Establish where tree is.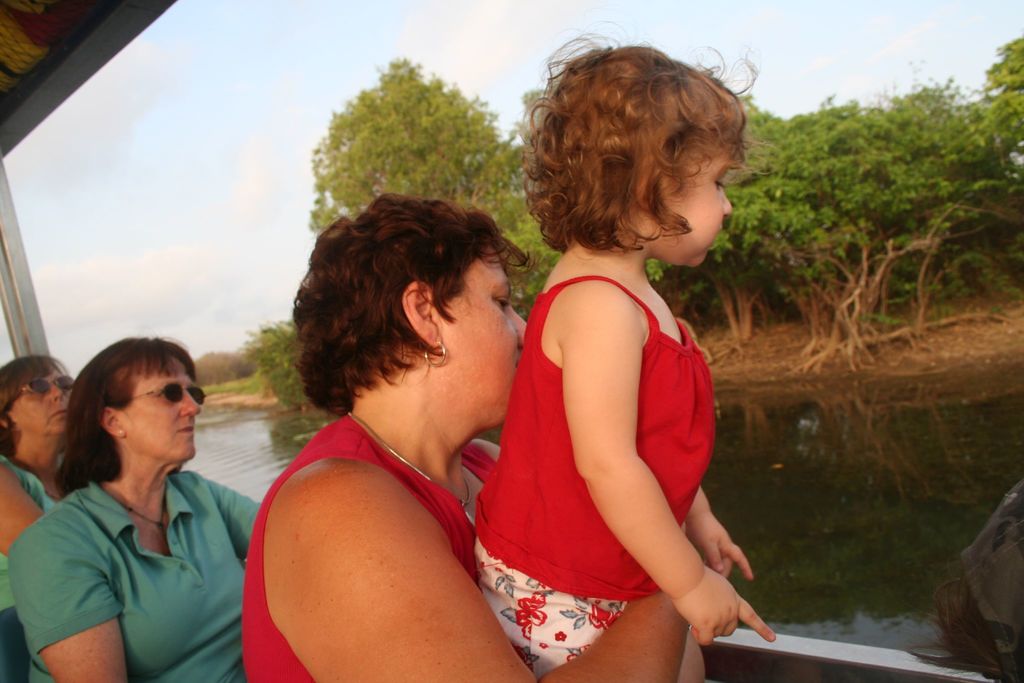
Established at detection(935, 29, 1023, 235).
